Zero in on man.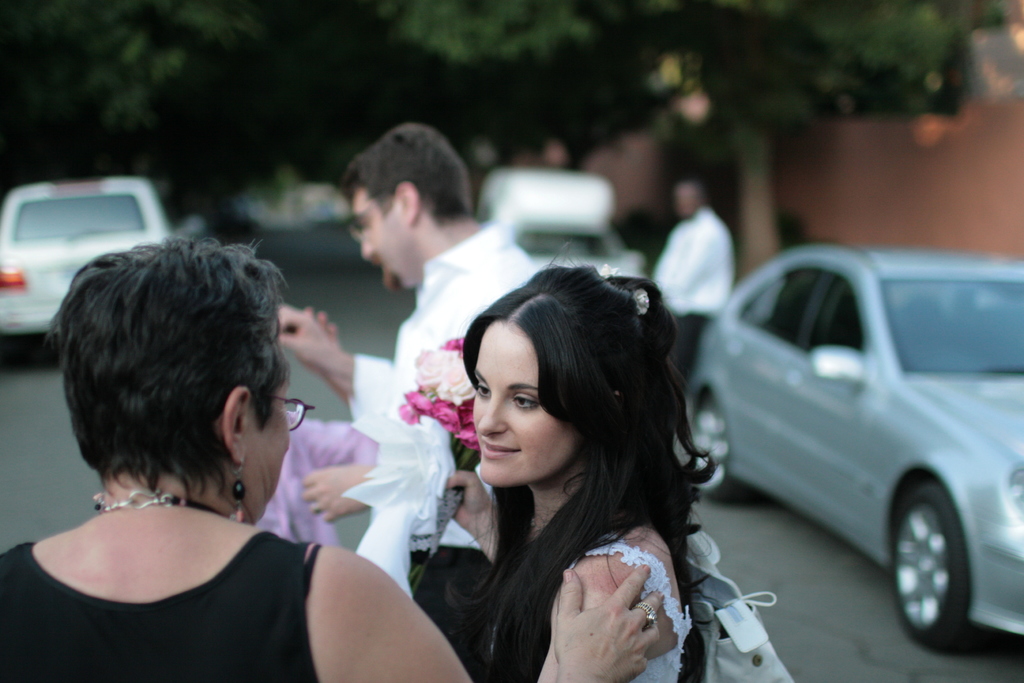
Zeroed in: <bbox>646, 183, 735, 379</bbox>.
